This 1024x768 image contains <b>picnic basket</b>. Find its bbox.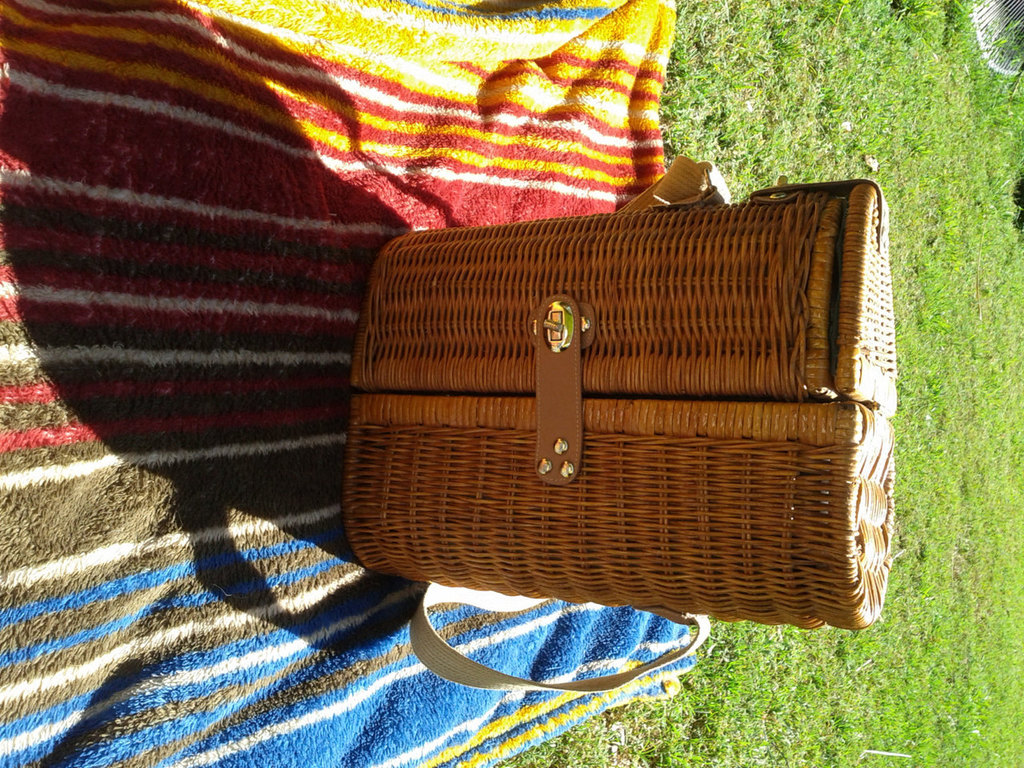
{"left": 341, "top": 154, "right": 897, "bottom": 690}.
